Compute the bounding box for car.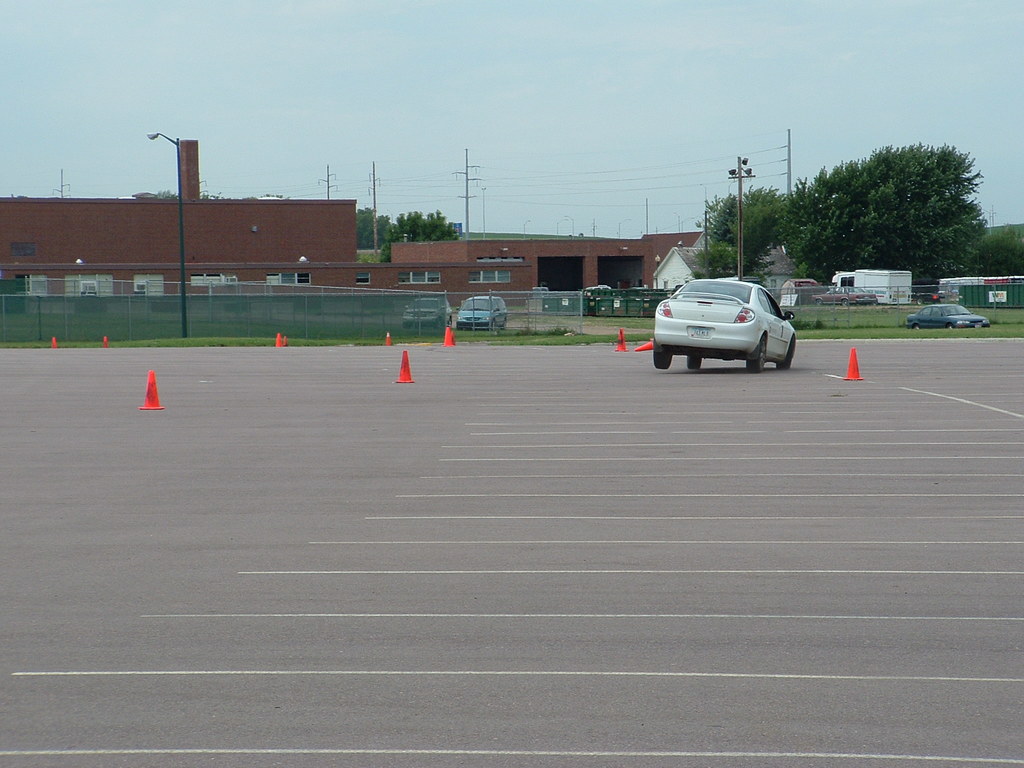
x1=459, y1=295, x2=511, y2=329.
